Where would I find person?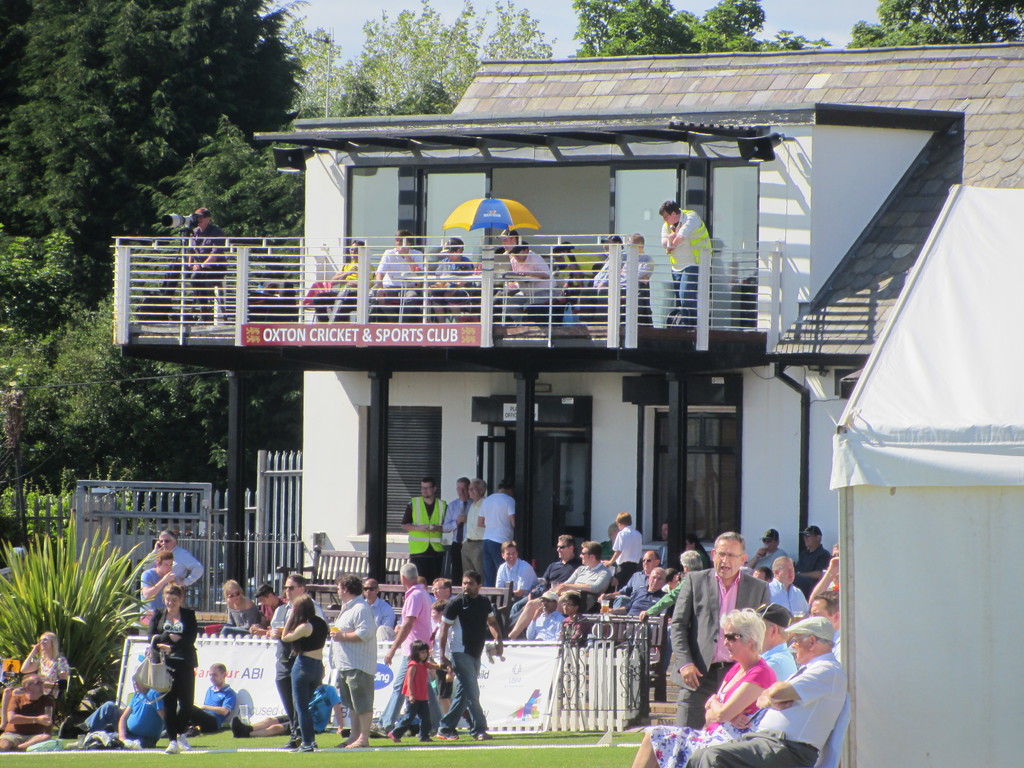
At box=[245, 587, 280, 635].
